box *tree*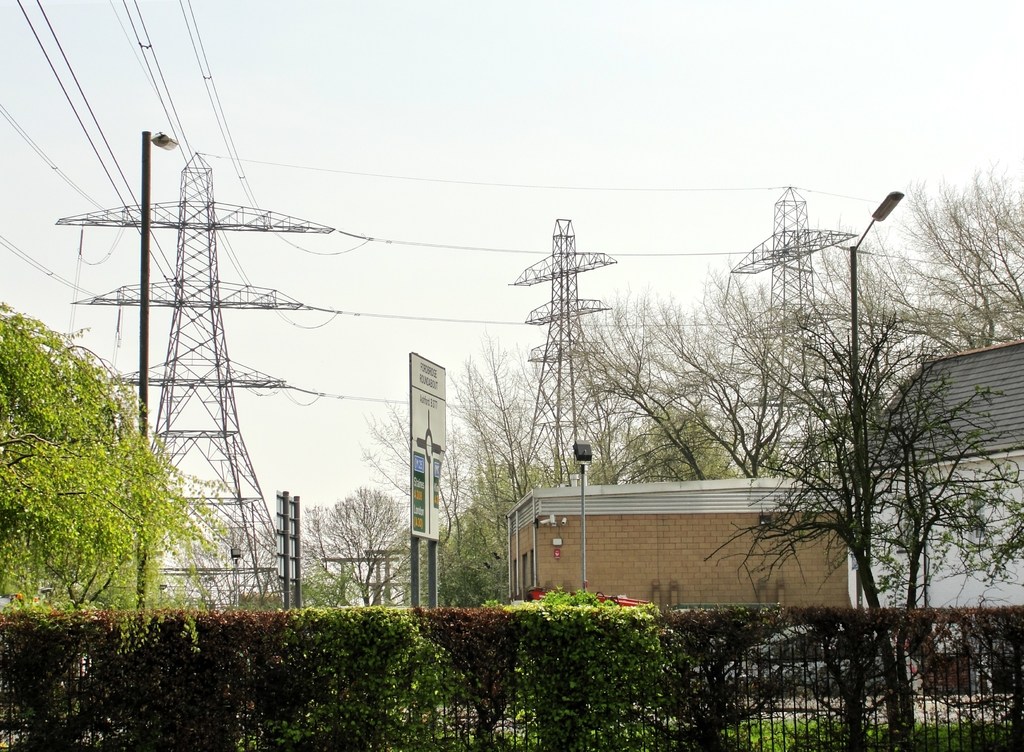
{"x1": 296, "y1": 484, "x2": 413, "y2": 615}
